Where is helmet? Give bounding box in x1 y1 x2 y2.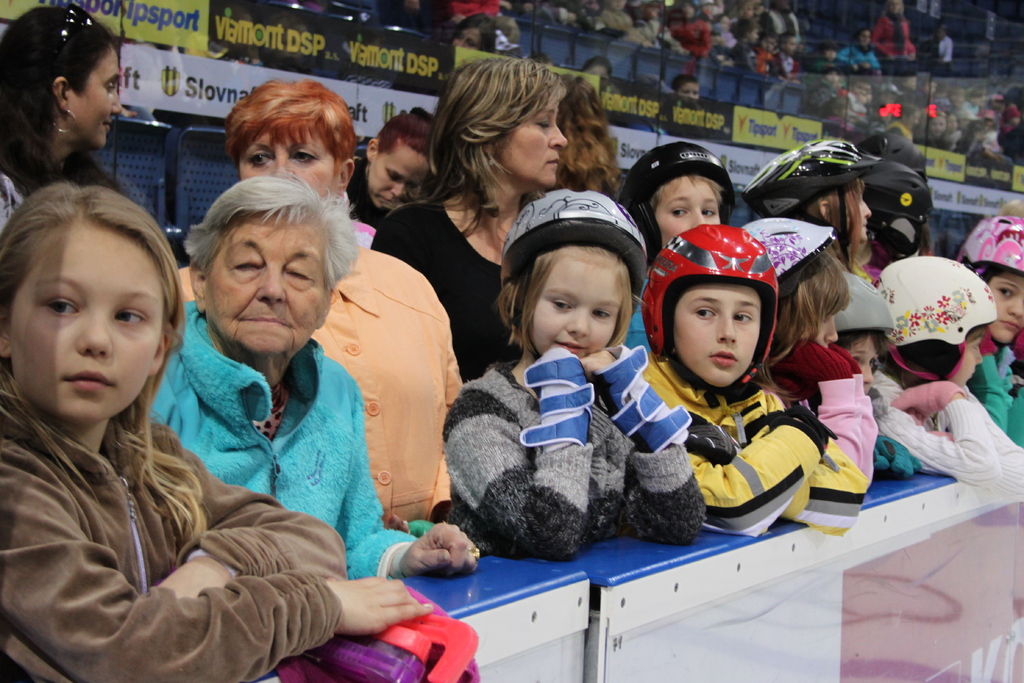
652 227 799 404.
